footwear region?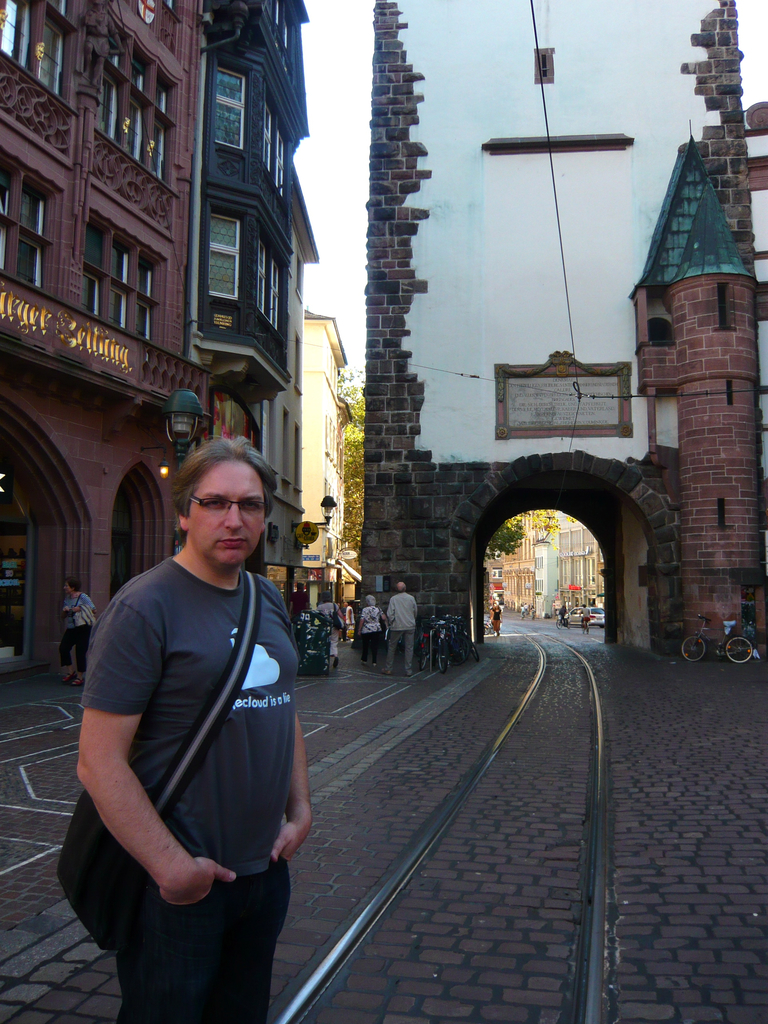
bbox(70, 679, 86, 686)
